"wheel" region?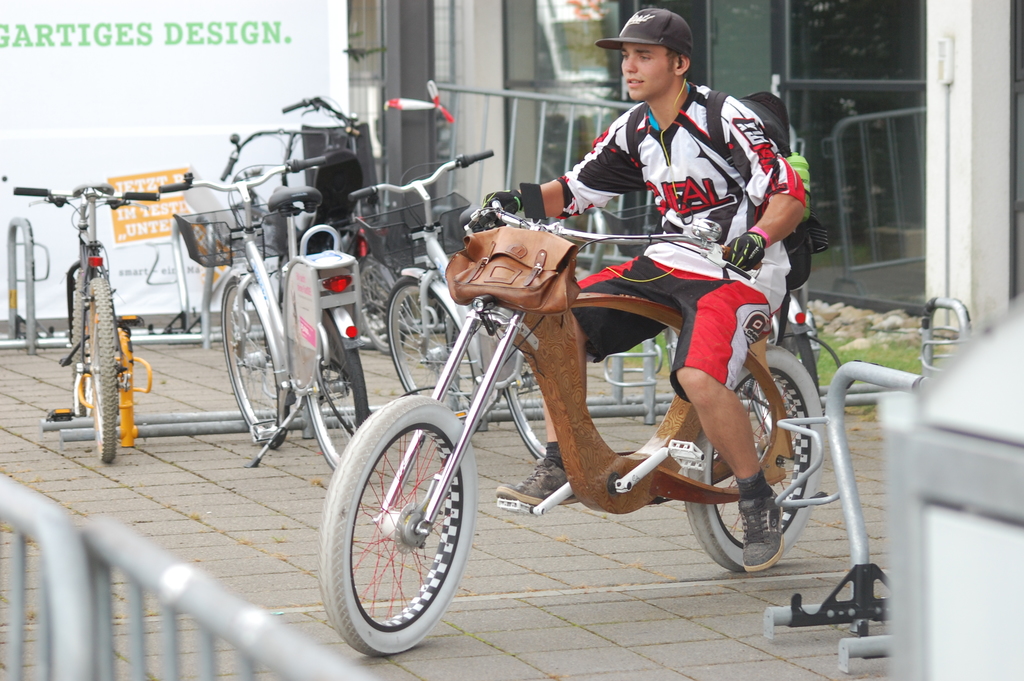
x1=306 y1=311 x2=369 y2=471
